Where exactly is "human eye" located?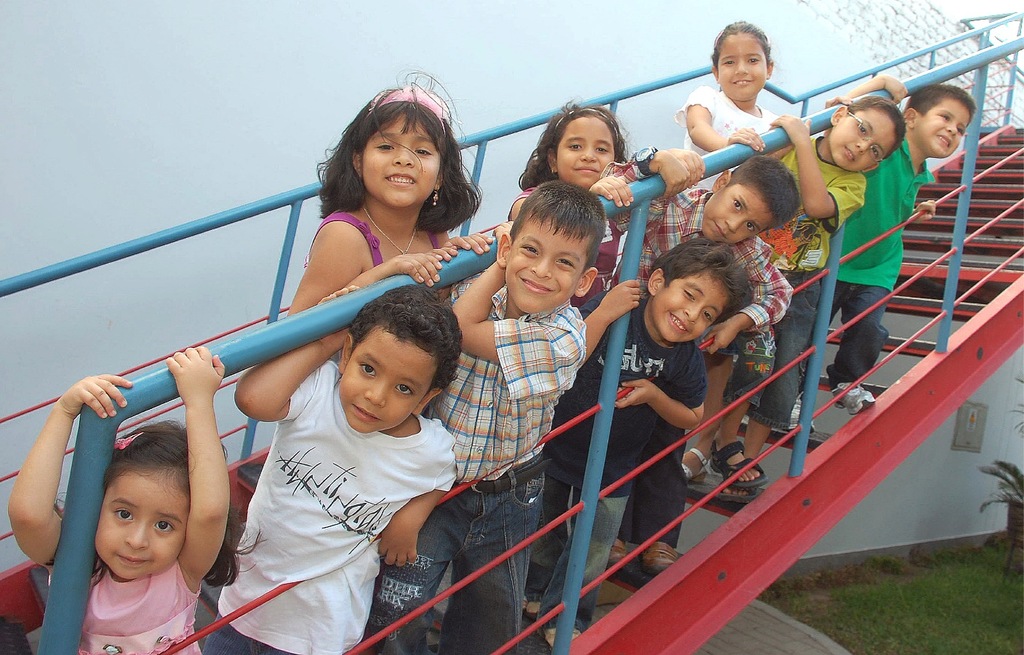
Its bounding box is 857,122,867,138.
